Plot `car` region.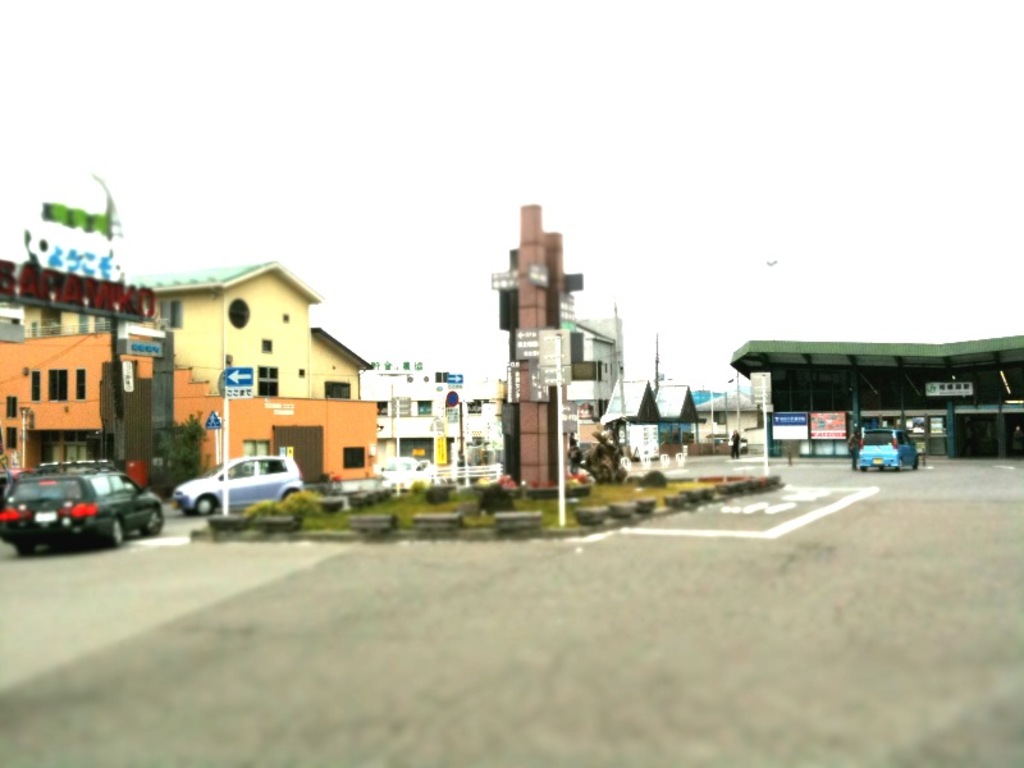
Plotted at bbox(170, 451, 306, 518).
